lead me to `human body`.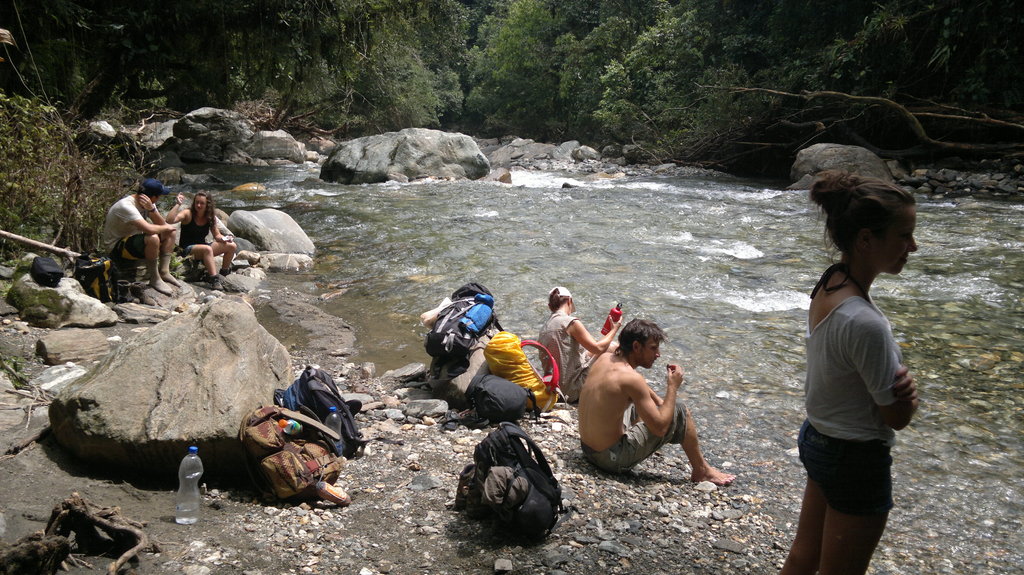
Lead to rect(168, 190, 237, 285).
